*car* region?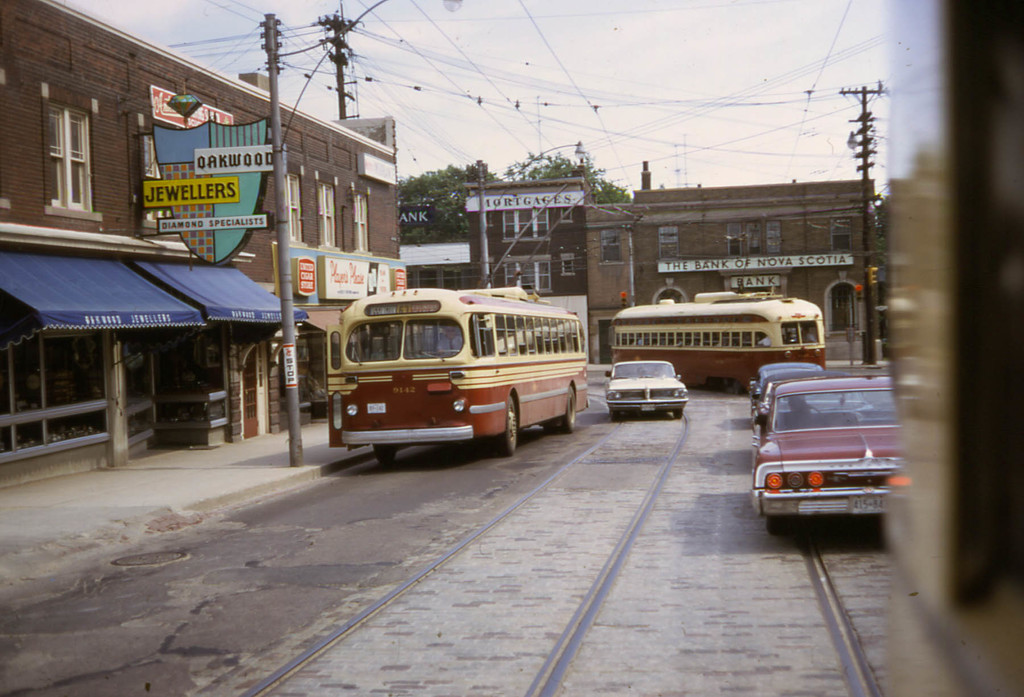
box=[745, 365, 821, 408]
